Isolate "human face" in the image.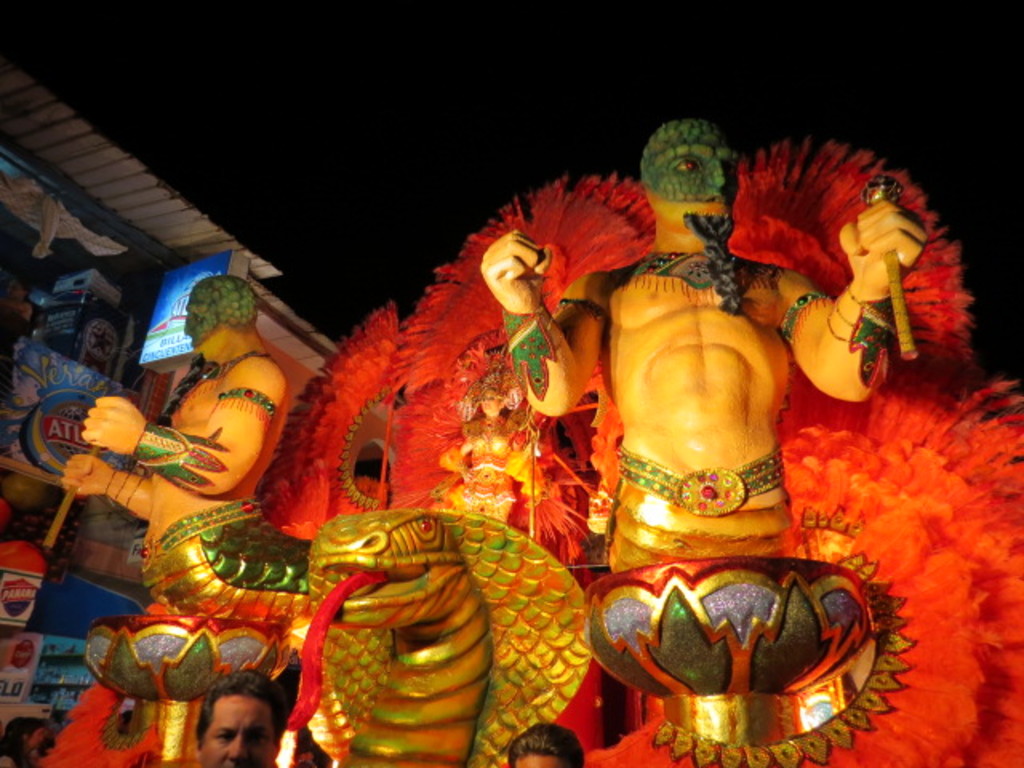
Isolated region: [x1=187, y1=290, x2=218, y2=352].
